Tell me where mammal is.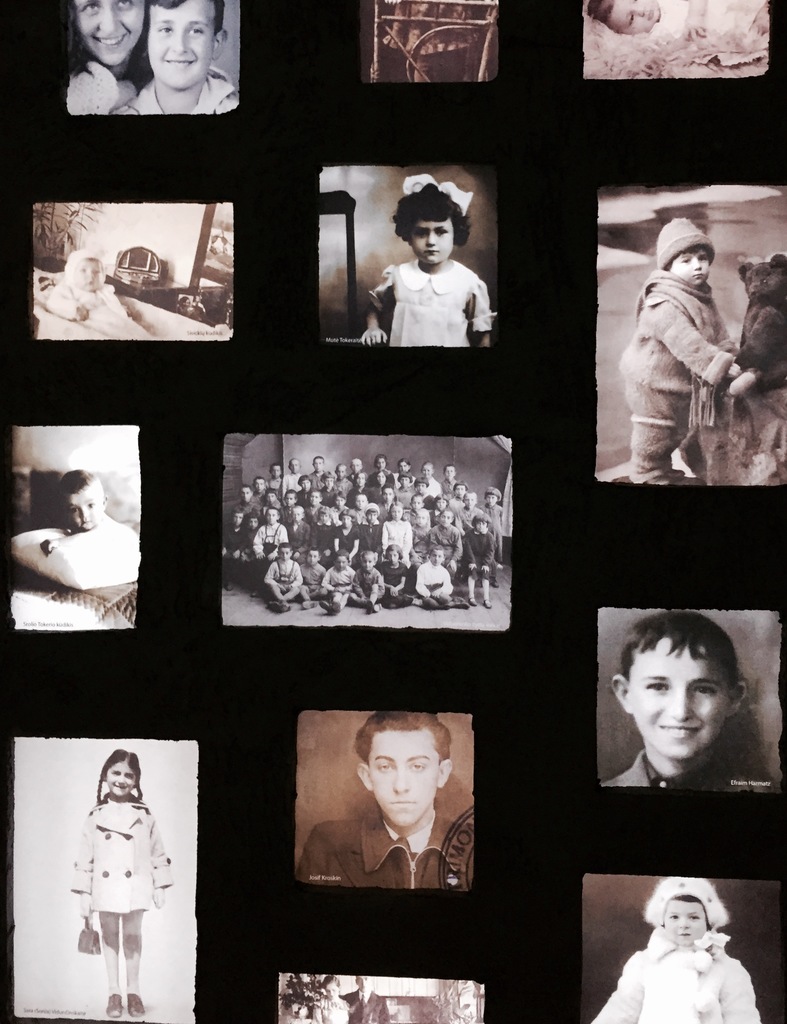
mammal is at 334/461/350/487.
